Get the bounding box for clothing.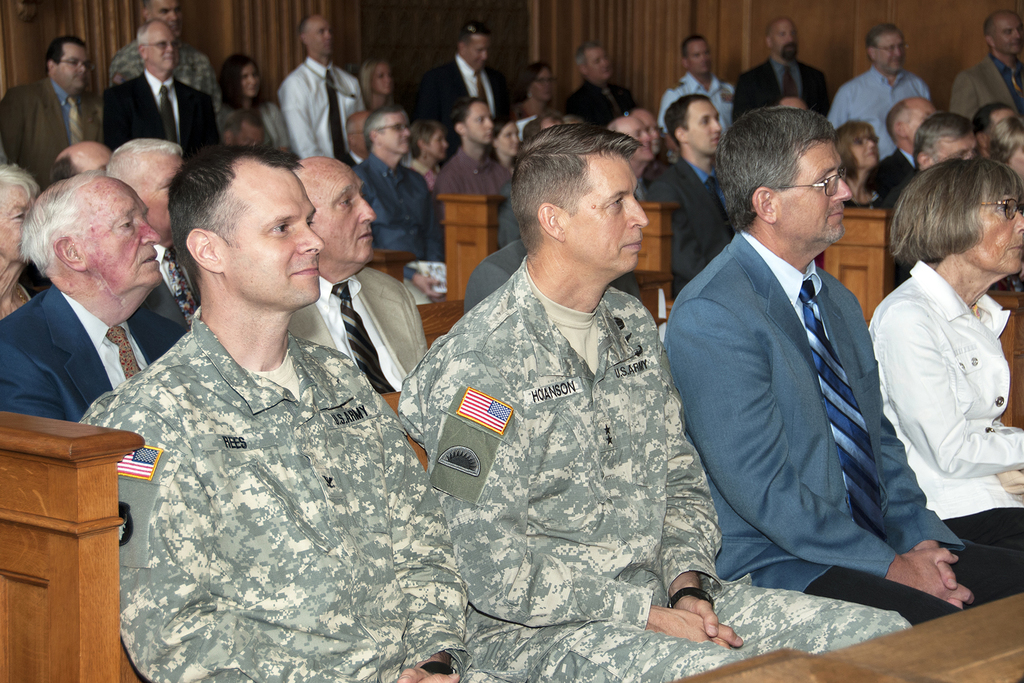
x1=502 y1=181 x2=513 y2=254.
